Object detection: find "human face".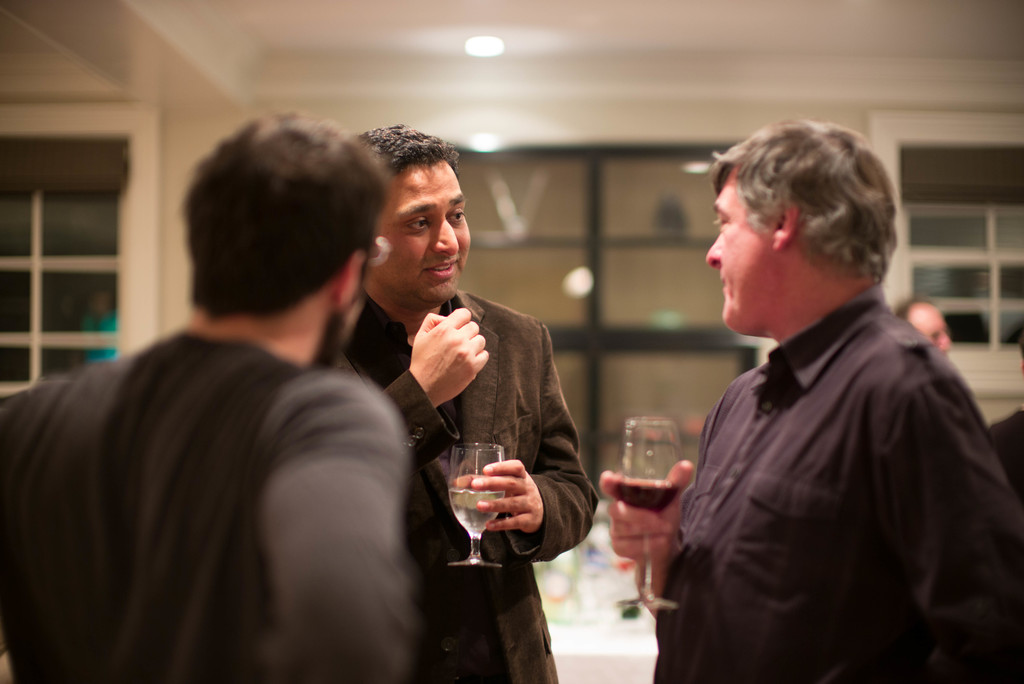
{"left": 374, "top": 163, "right": 470, "bottom": 301}.
